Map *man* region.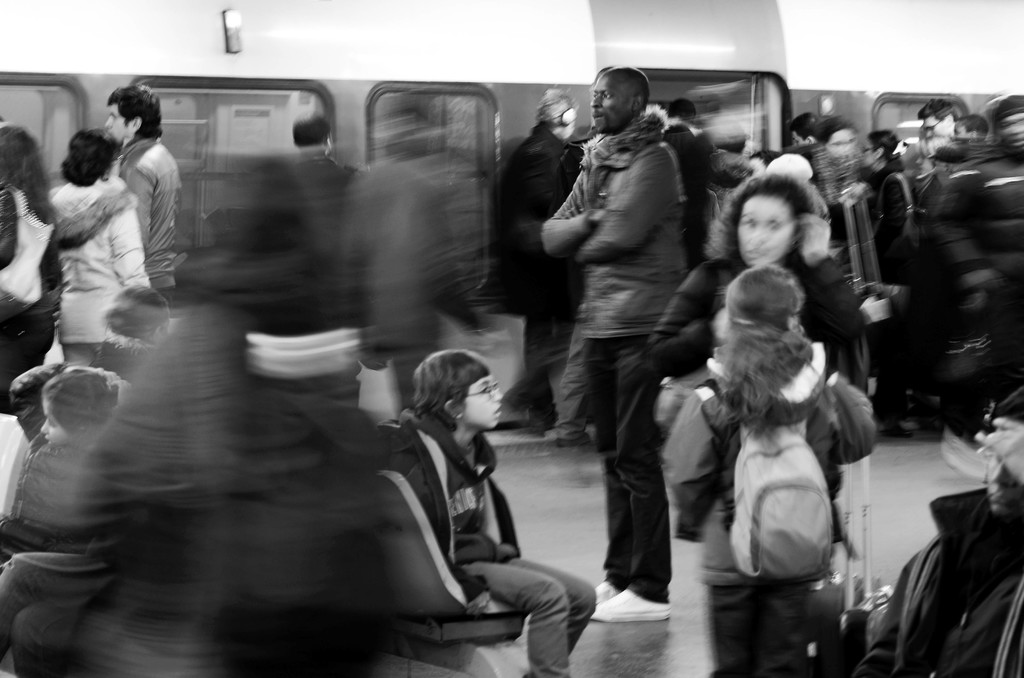
Mapped to bbox(527, 56, 710, 599).
